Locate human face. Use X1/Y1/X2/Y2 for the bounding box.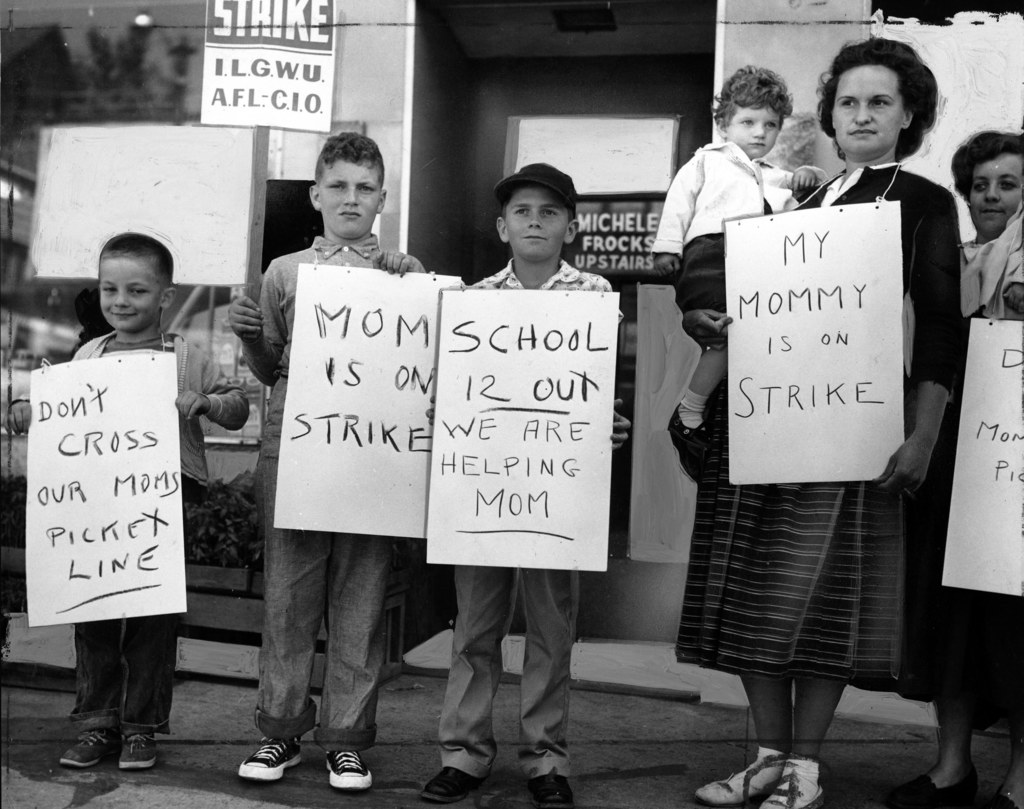
95/250/166/326.
